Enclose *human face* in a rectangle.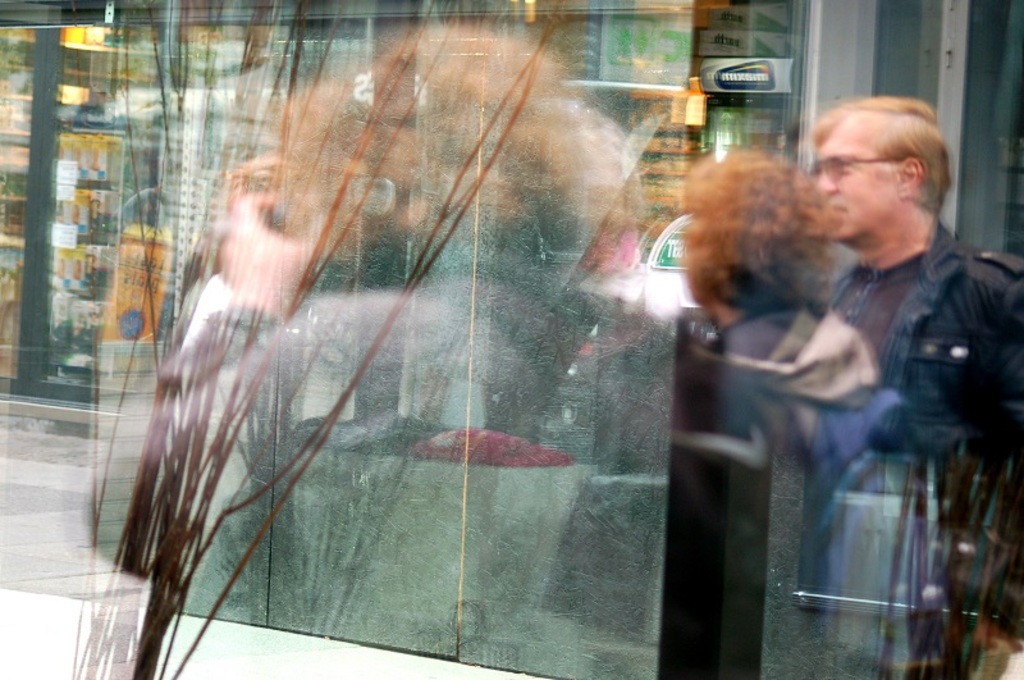
{"left": 815, "top": 124, "right": 896, "bottom": 246}.
